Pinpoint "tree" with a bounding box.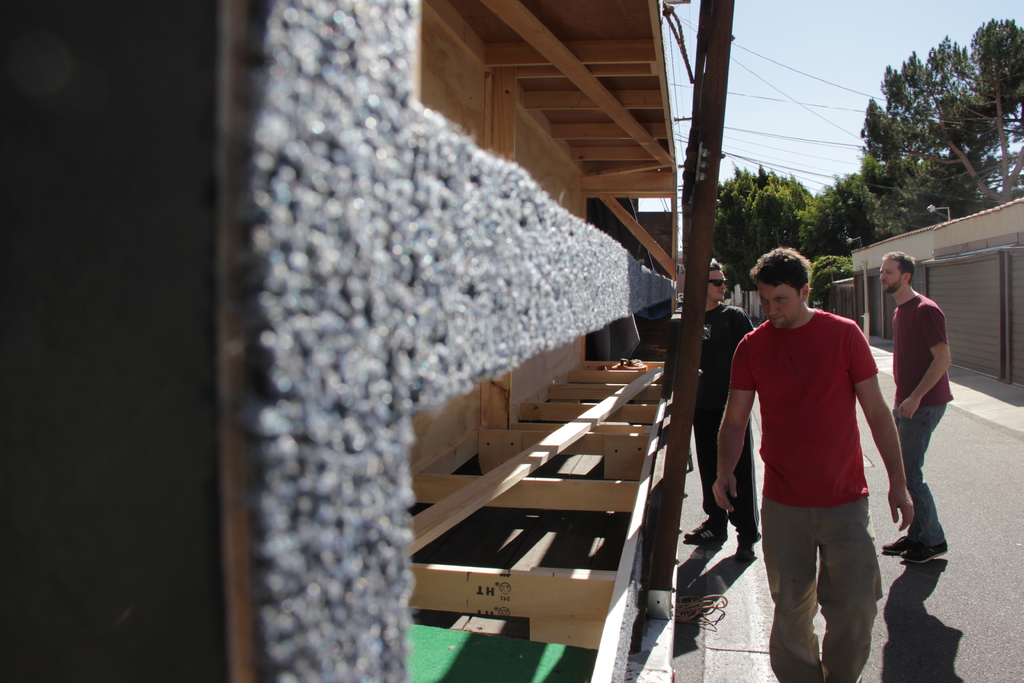
bbox=[717, 161, 818, 268].
